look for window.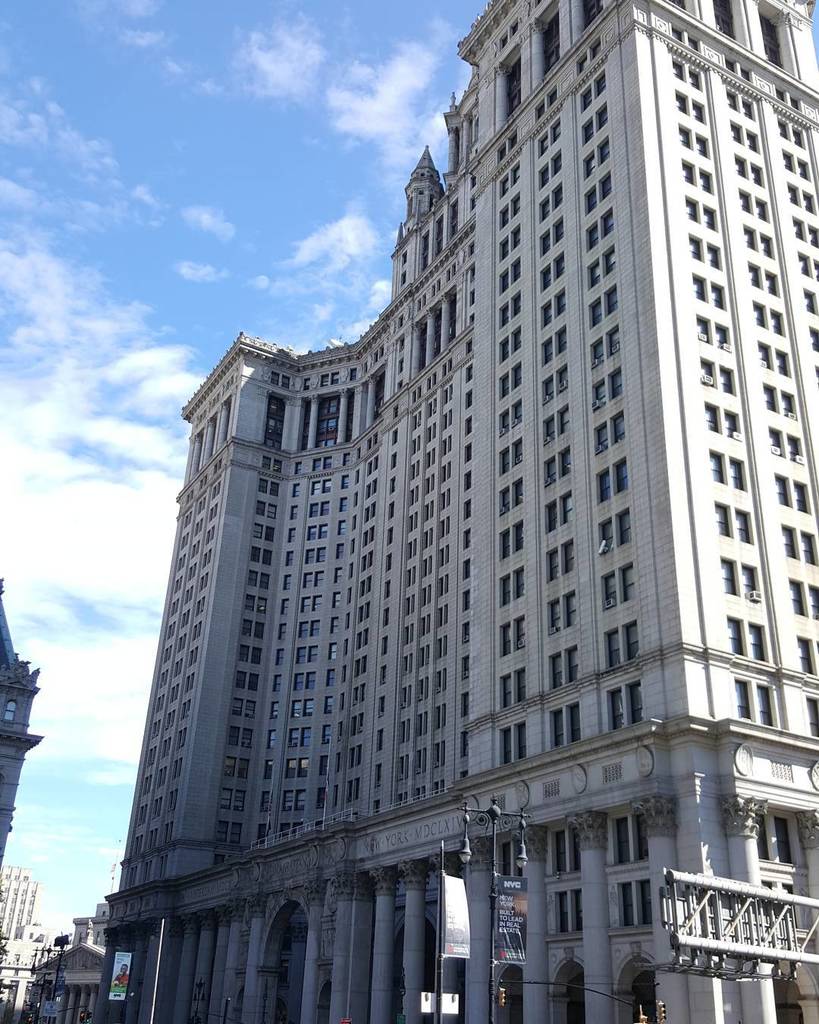
Found: crop(746, 269, 778, 291).
